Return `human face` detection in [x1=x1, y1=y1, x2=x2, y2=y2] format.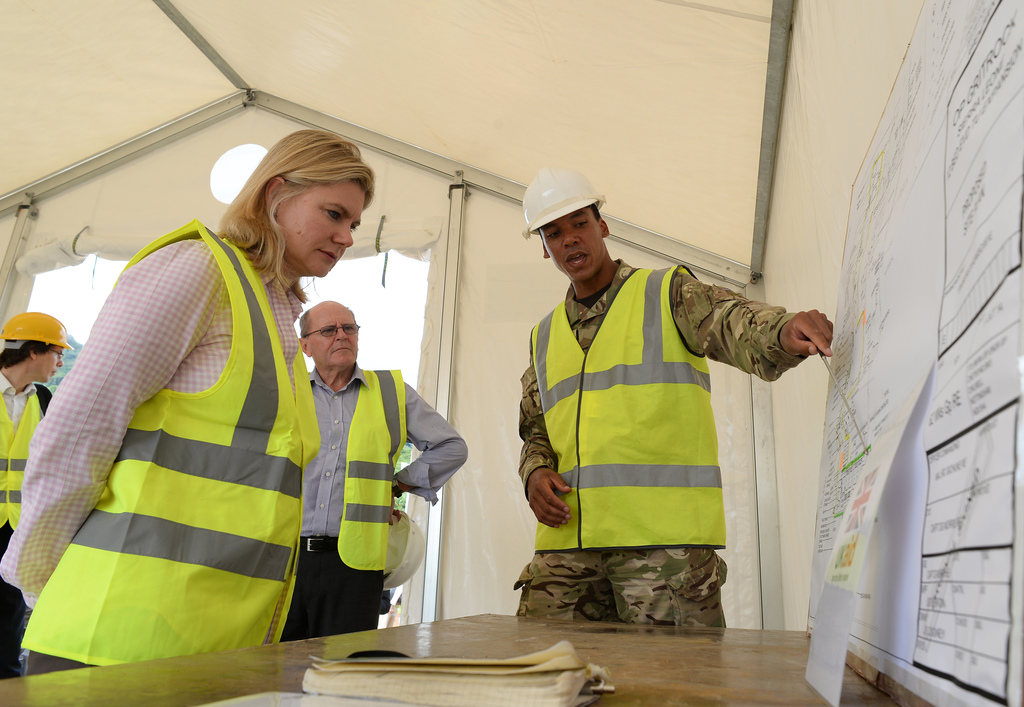
[x1=310, y1=304, x2=368, y2=376].
